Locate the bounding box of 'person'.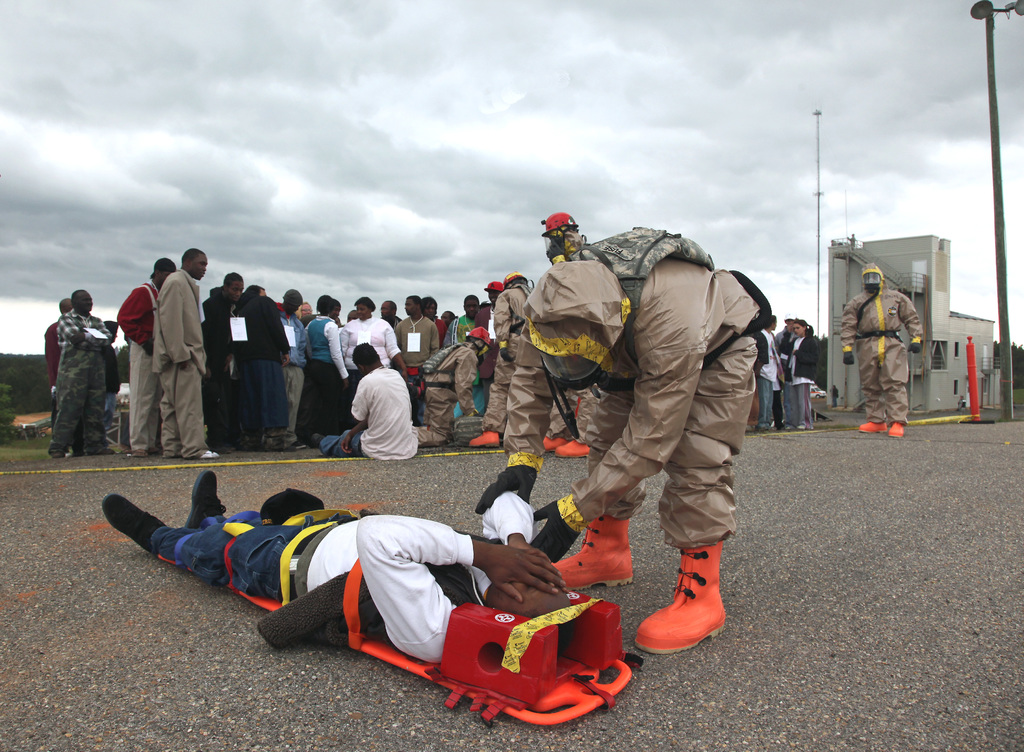
Bounding box: detection(467, 272, 539, 447).
